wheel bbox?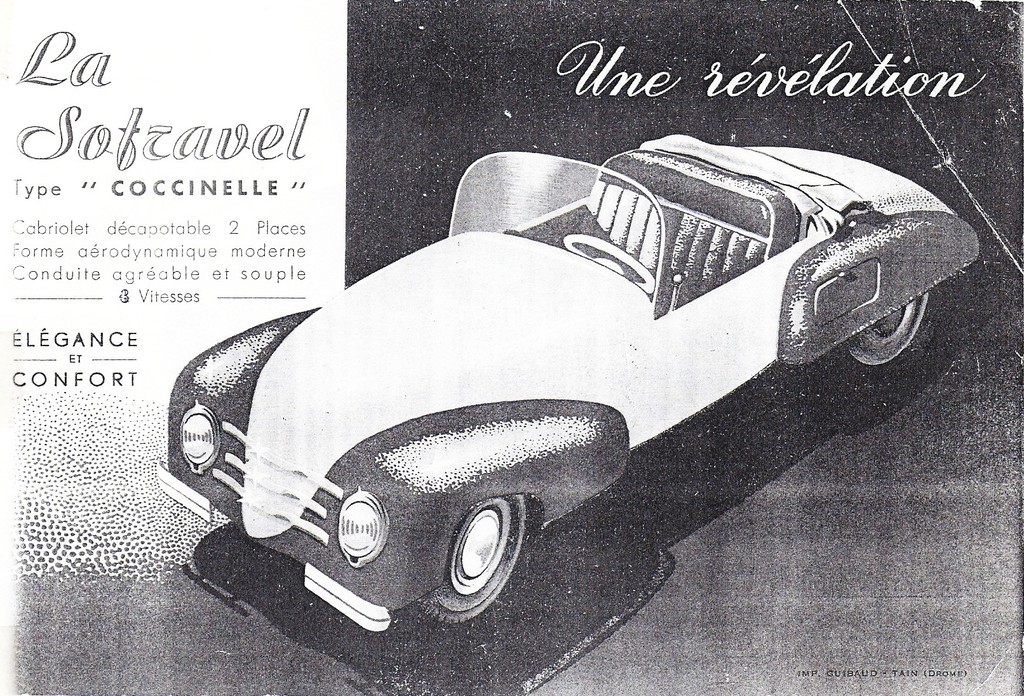
locate(559, 232, 662, 294)
